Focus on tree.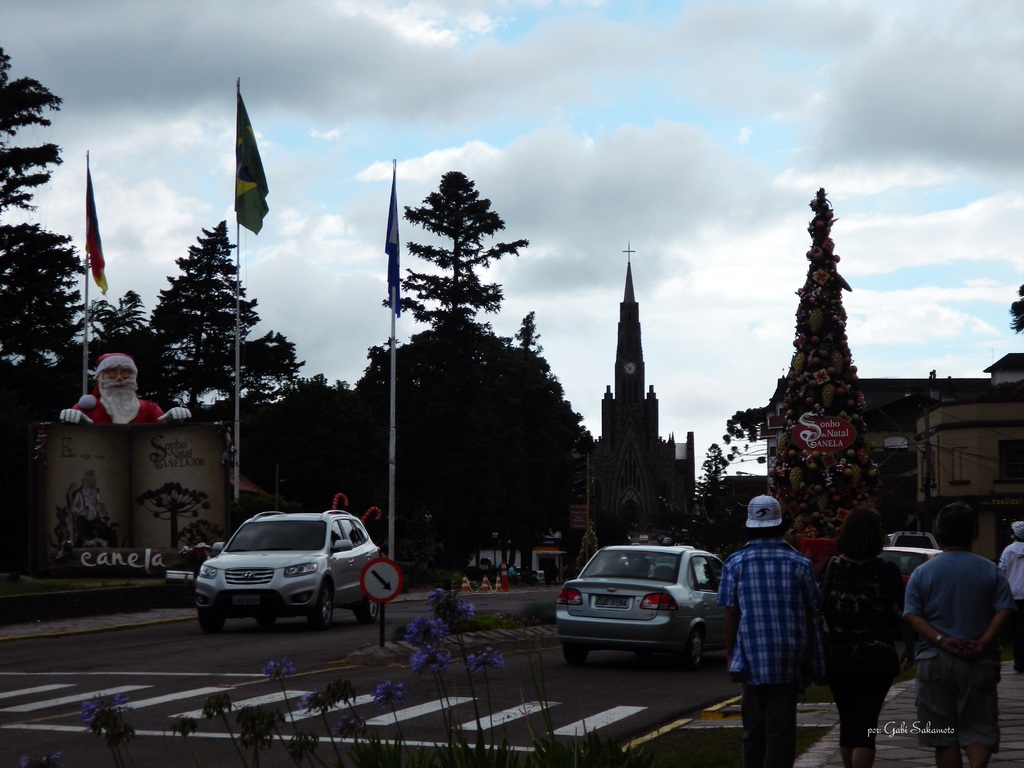
Focused at bbox=[367, 315, 608, 559].
